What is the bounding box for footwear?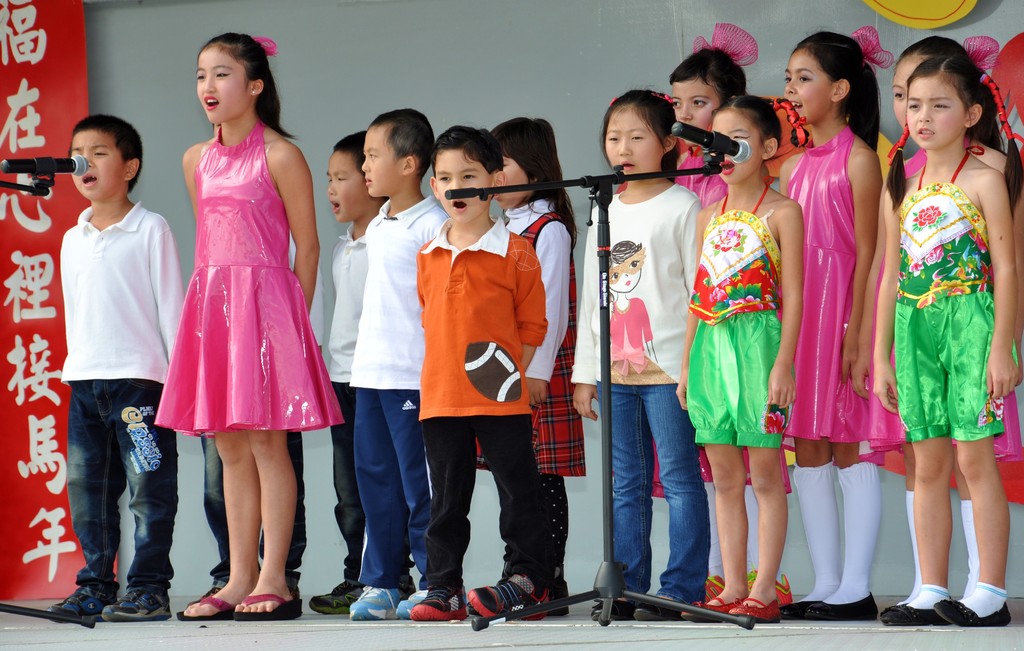
locate(174, 584, 229, 623).
